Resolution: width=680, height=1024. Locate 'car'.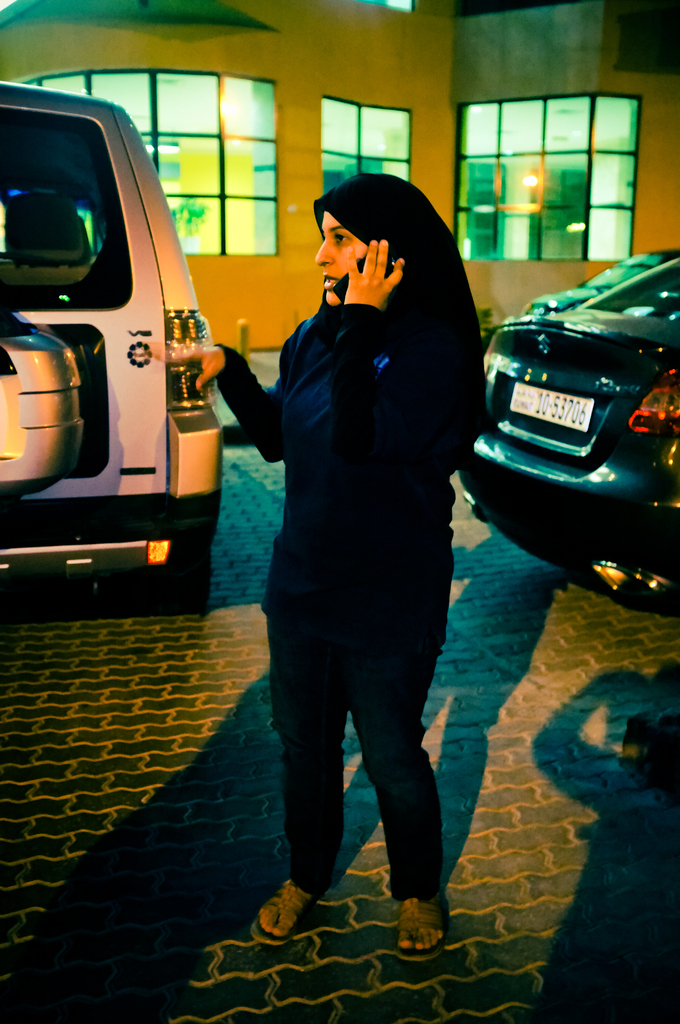
{"x1": 526, "y1": 250, "x2": 679, "y2": 311}.
